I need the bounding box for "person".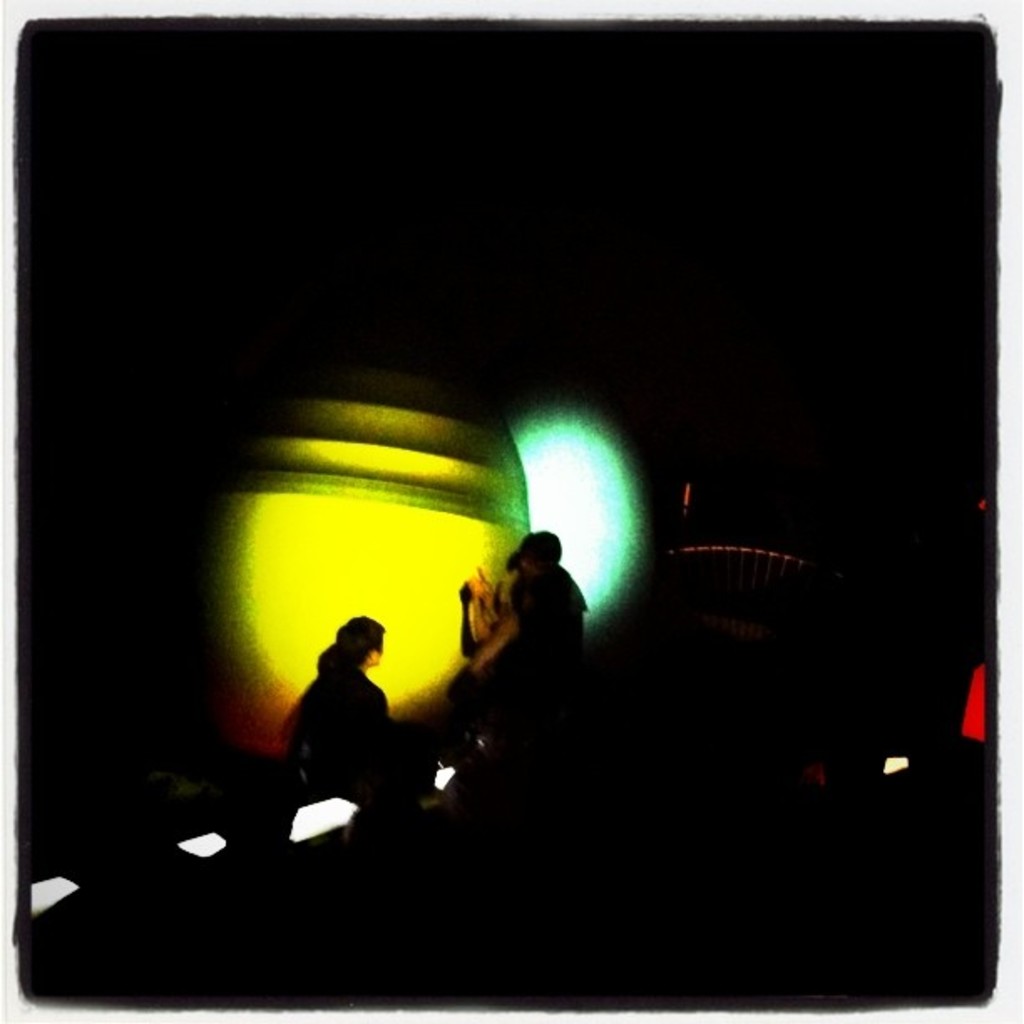
Here it is: rect(276, 606, 417, 852).
